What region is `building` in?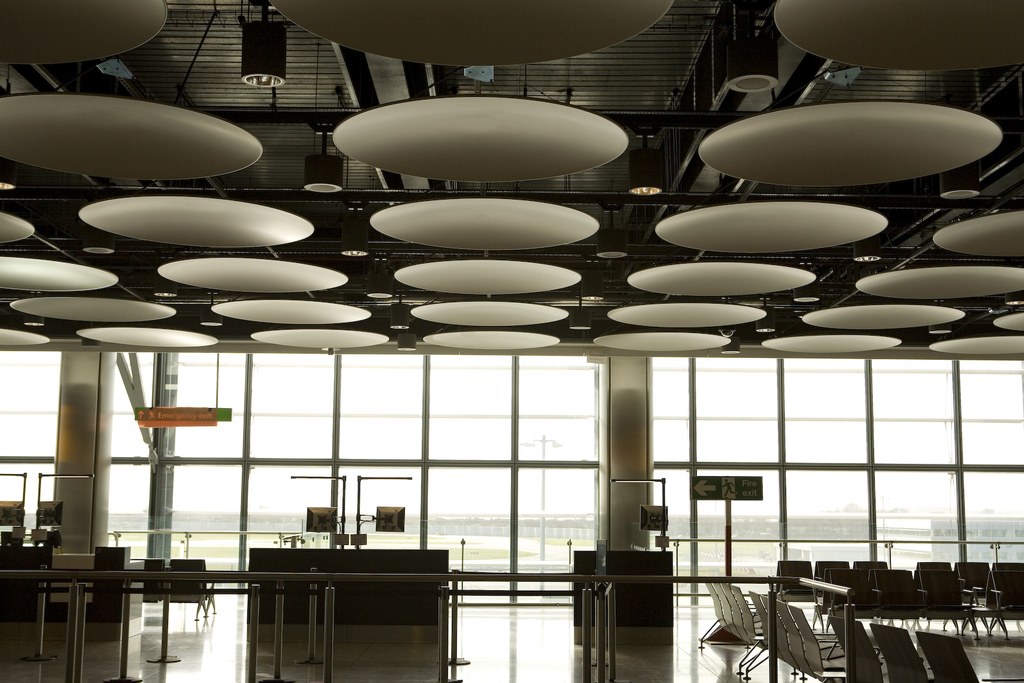
select_region(0, 0, 1023, 682).
